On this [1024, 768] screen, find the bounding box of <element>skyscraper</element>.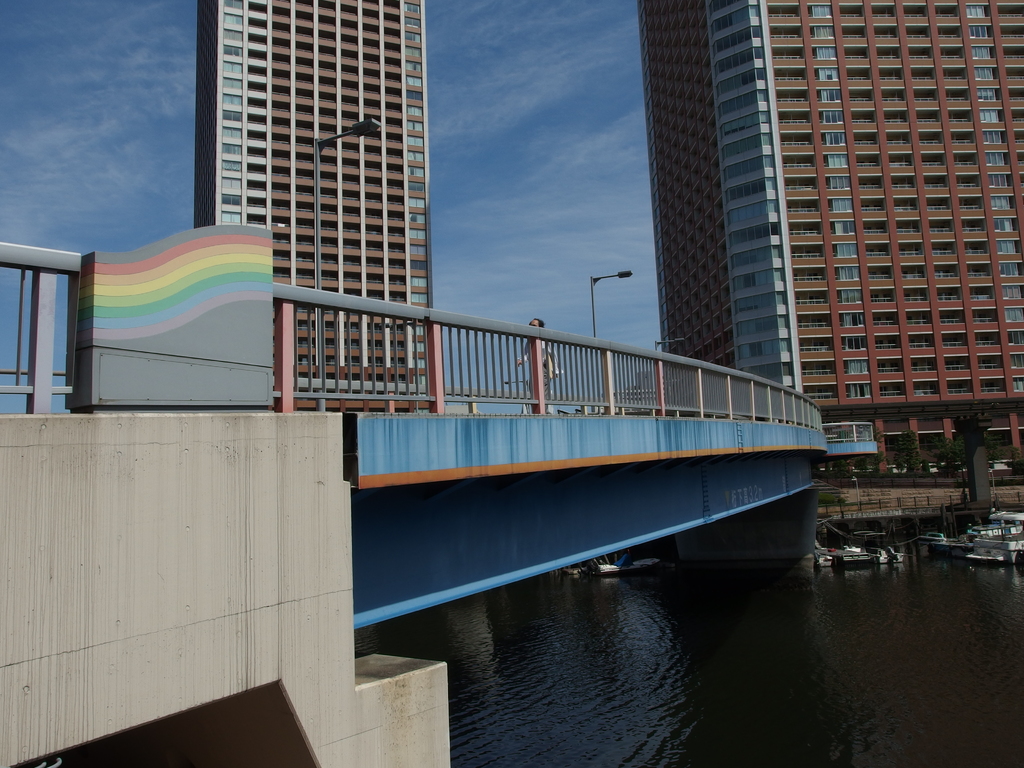
Bounding box: locate(187, 0, 436, 411).
